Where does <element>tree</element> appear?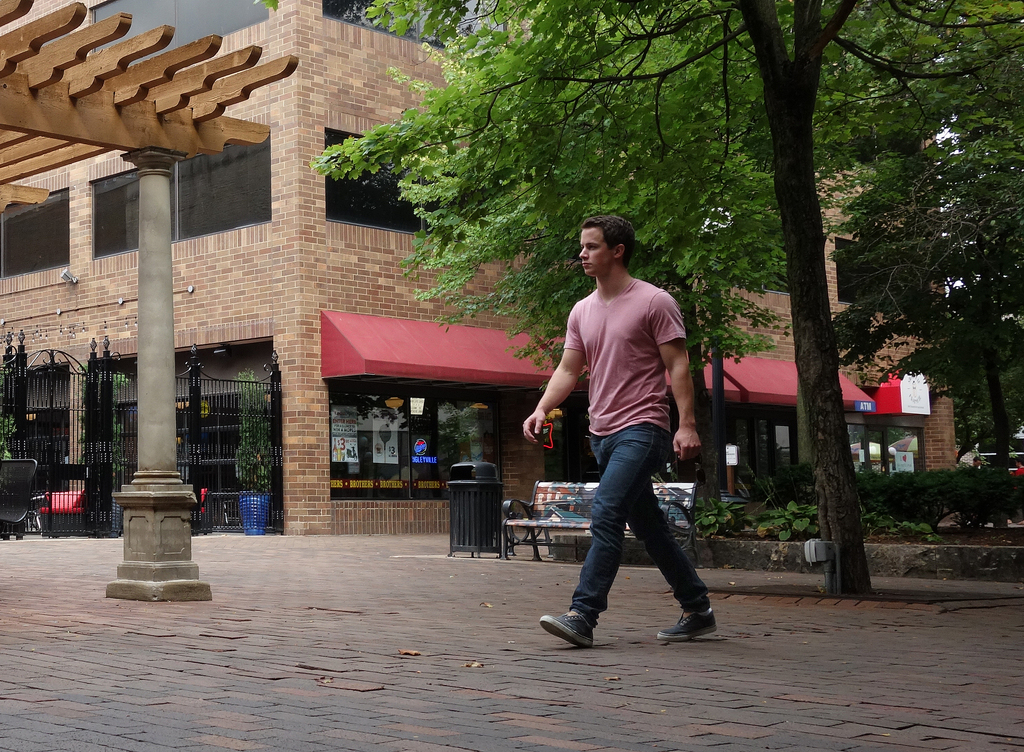
Appears at <region>0, 361, 17, 459</region>.
